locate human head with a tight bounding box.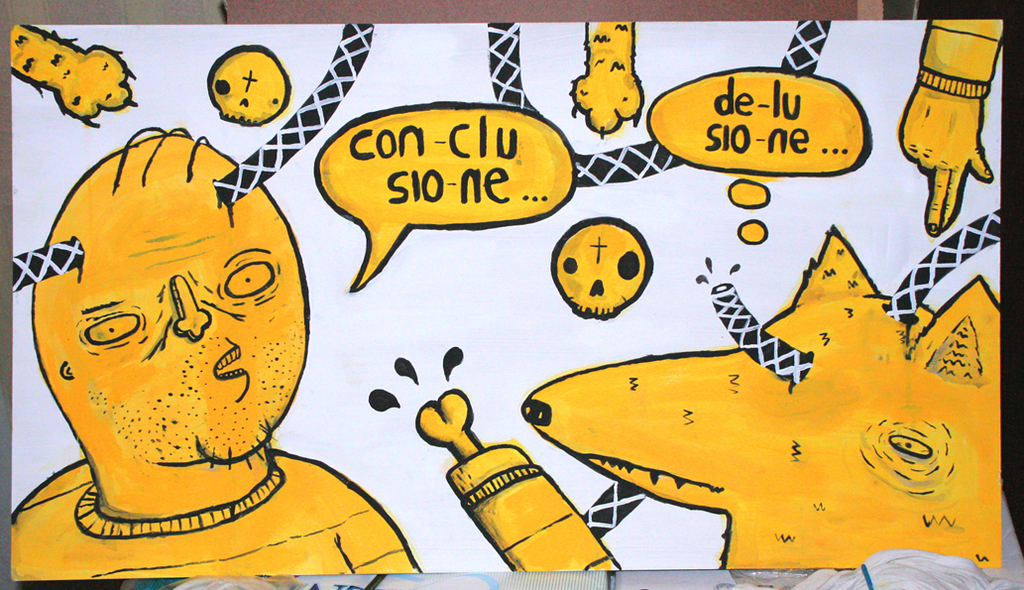
region(14, 102, 312, 526).
